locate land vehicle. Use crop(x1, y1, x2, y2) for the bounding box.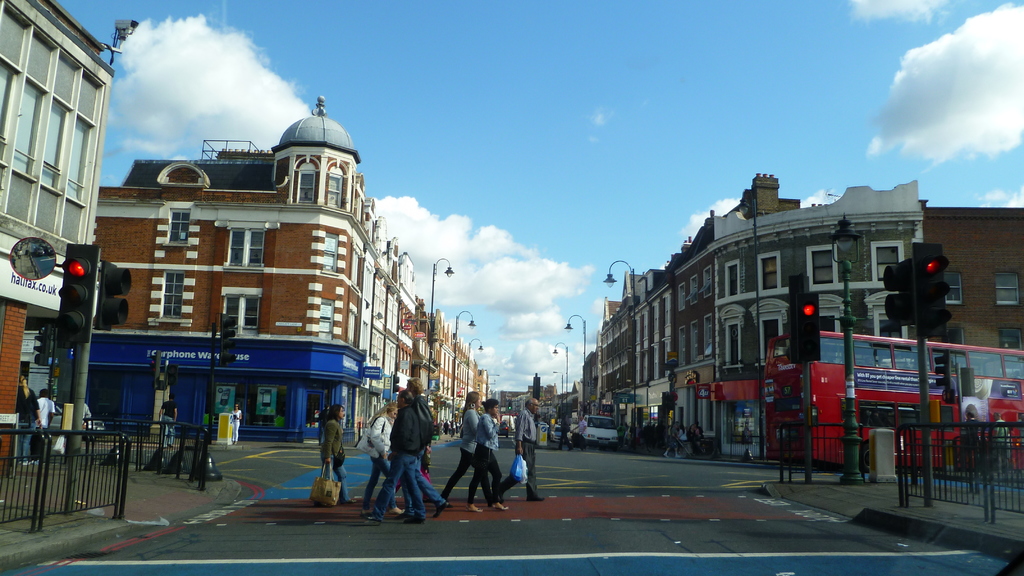
crop(548, 425, 563, 444).
